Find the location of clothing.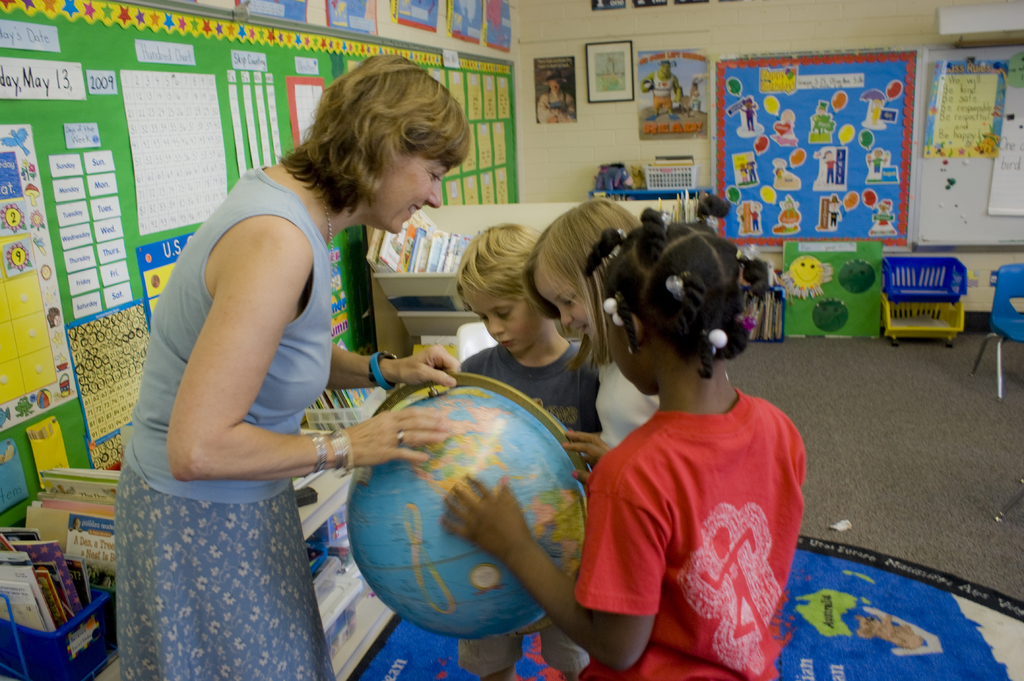
Location: locate(459, 342, 604, 680).
